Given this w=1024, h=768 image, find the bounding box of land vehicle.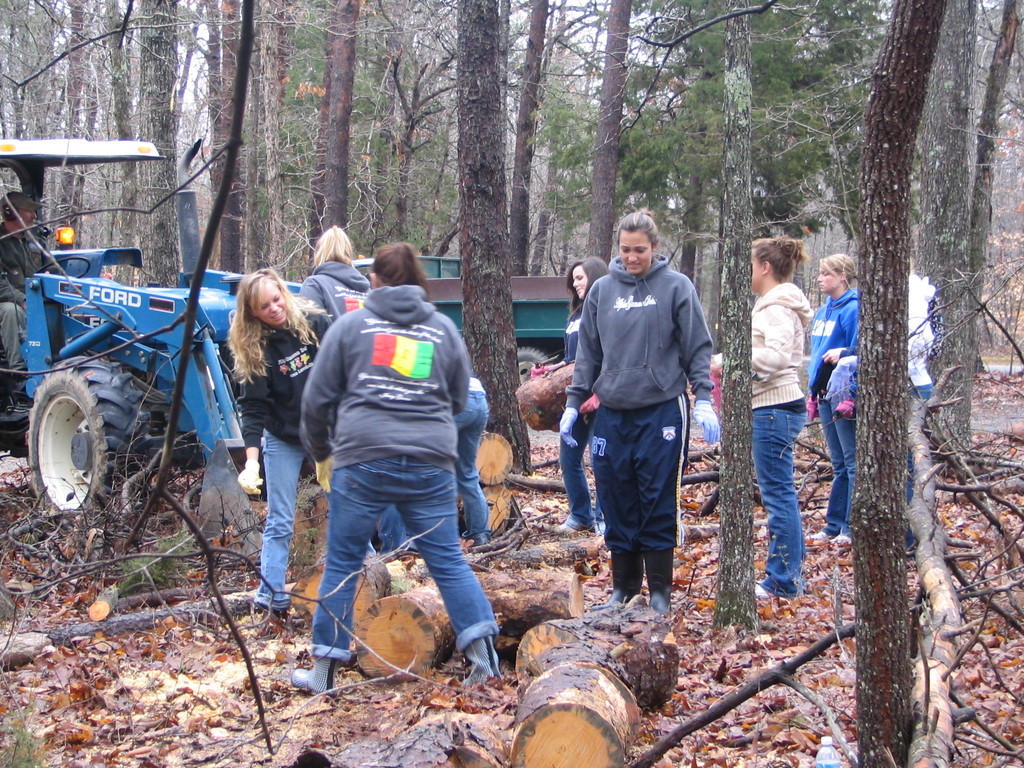
(15,160,269,583).
